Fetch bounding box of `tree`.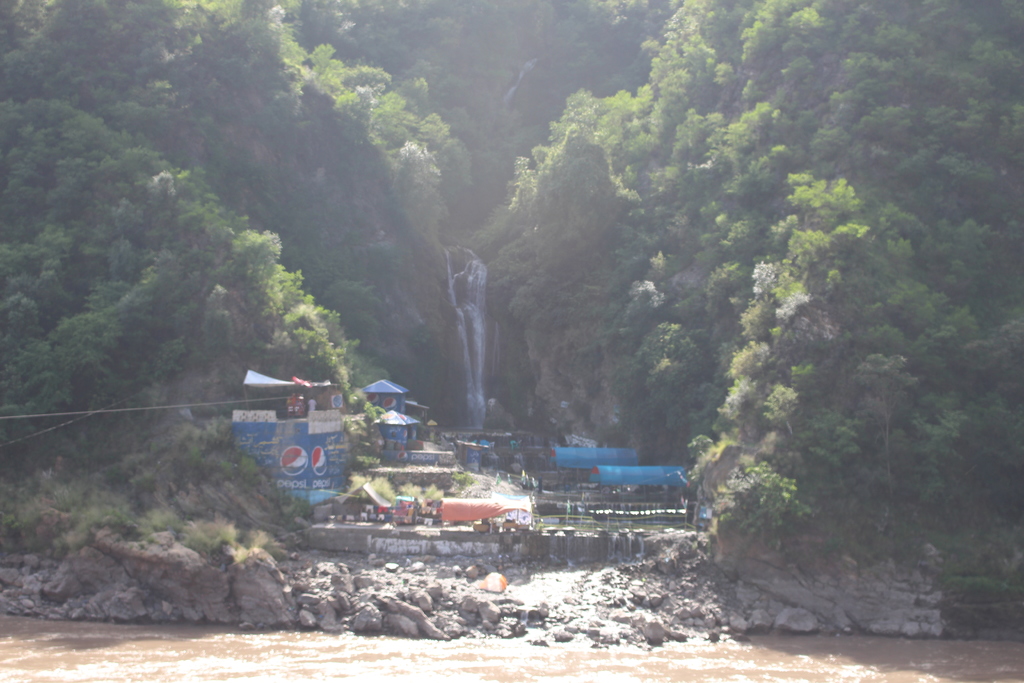
Bbox: rect(2, 0, 481, 403).
